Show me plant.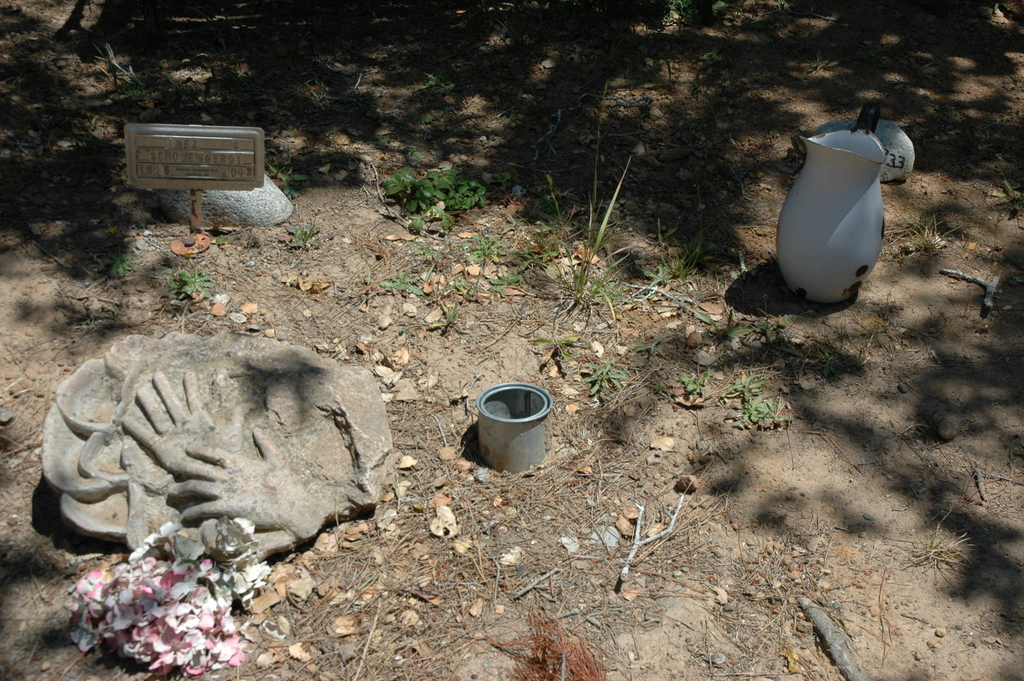
plant is here: <region>275, 213, 321, 255</region>.
